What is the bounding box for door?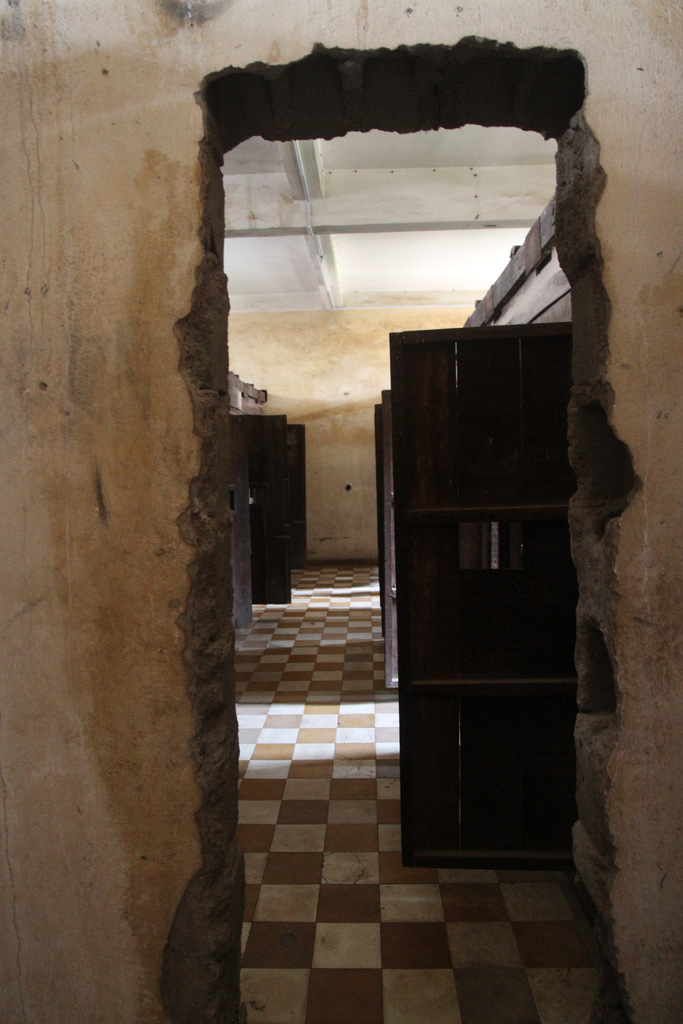
(391, 307, 602, 884).
